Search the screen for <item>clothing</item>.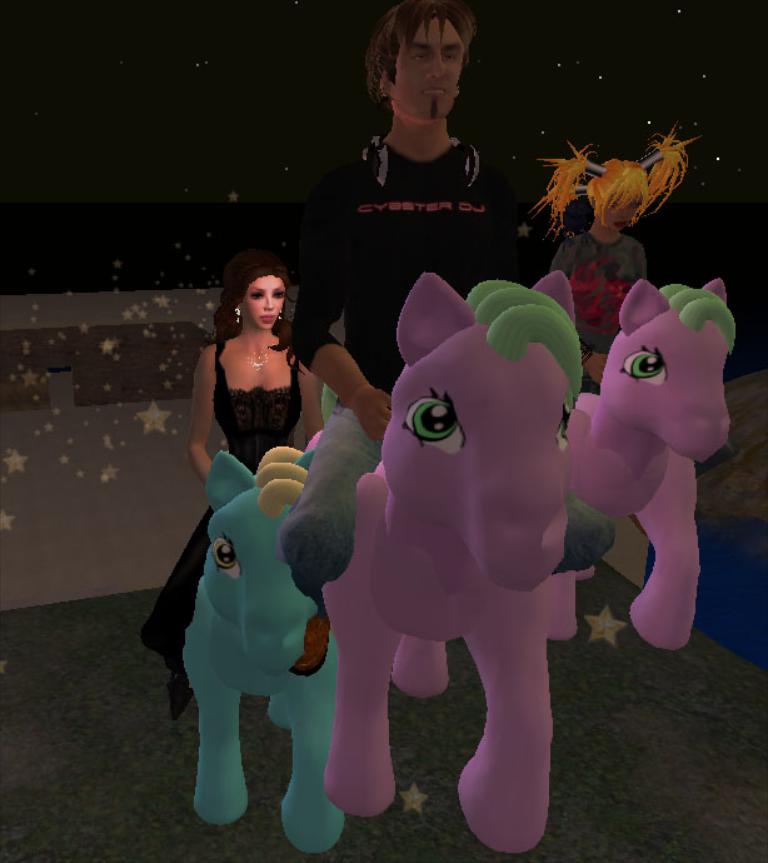
Found at select_region(552, 230, 655, 394).
